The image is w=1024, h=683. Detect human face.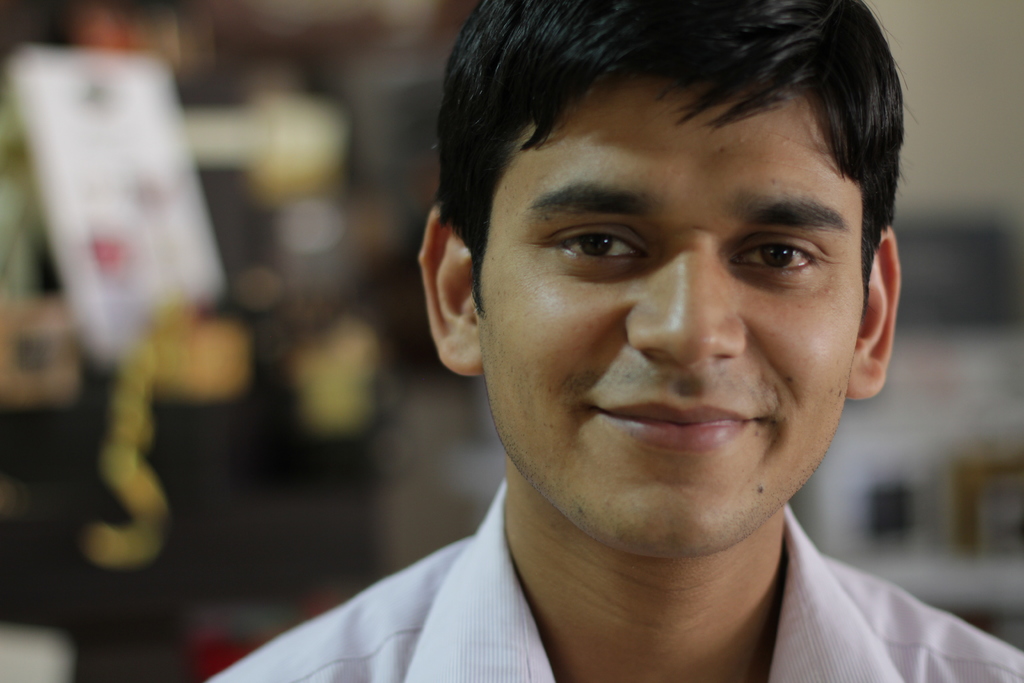
Detection: {"left": 481, "top": 72, "right": 864, "bottom": 544}.
